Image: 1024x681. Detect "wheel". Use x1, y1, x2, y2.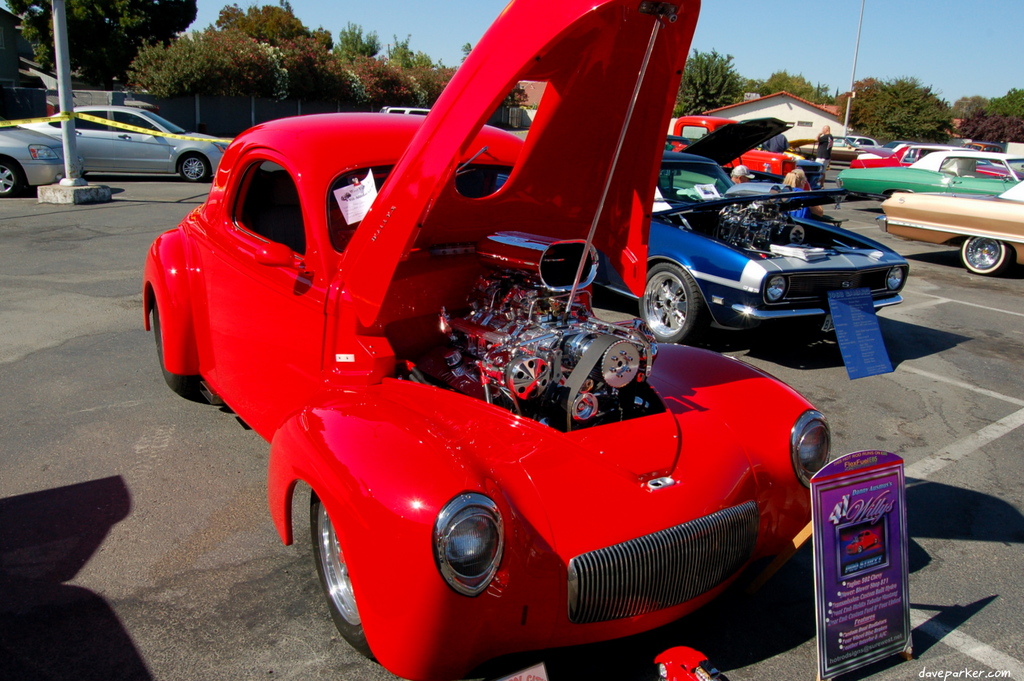
305, 509, 374, 638.
